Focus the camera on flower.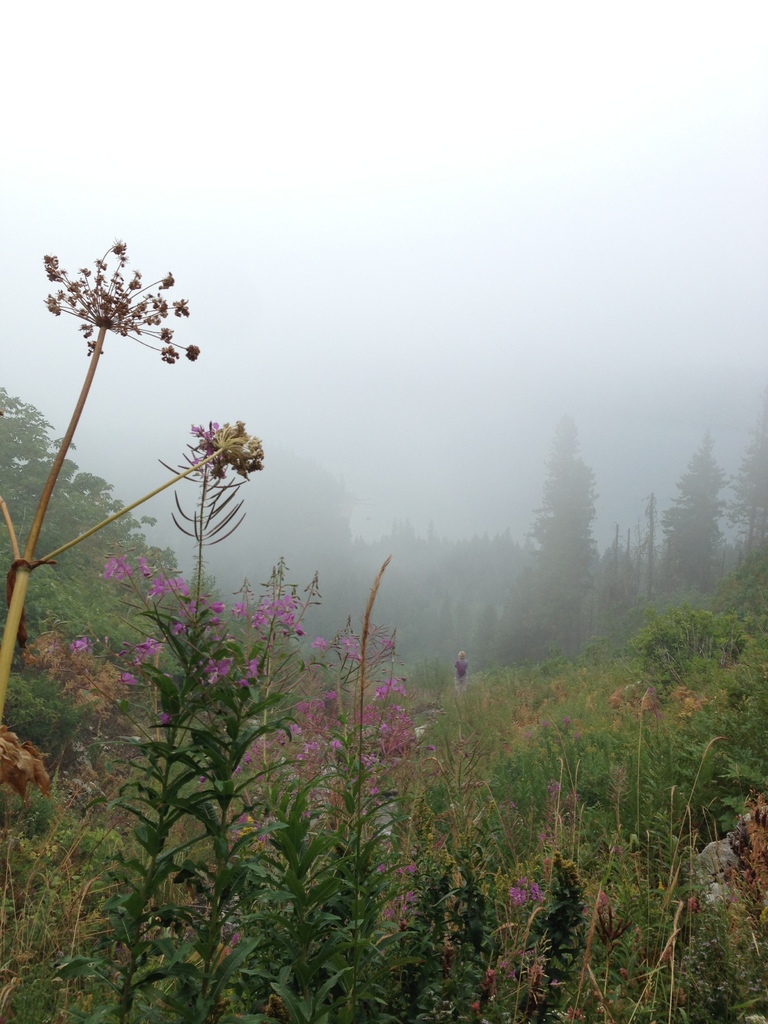
Focus region: locate(509, 884, 525, 906).
